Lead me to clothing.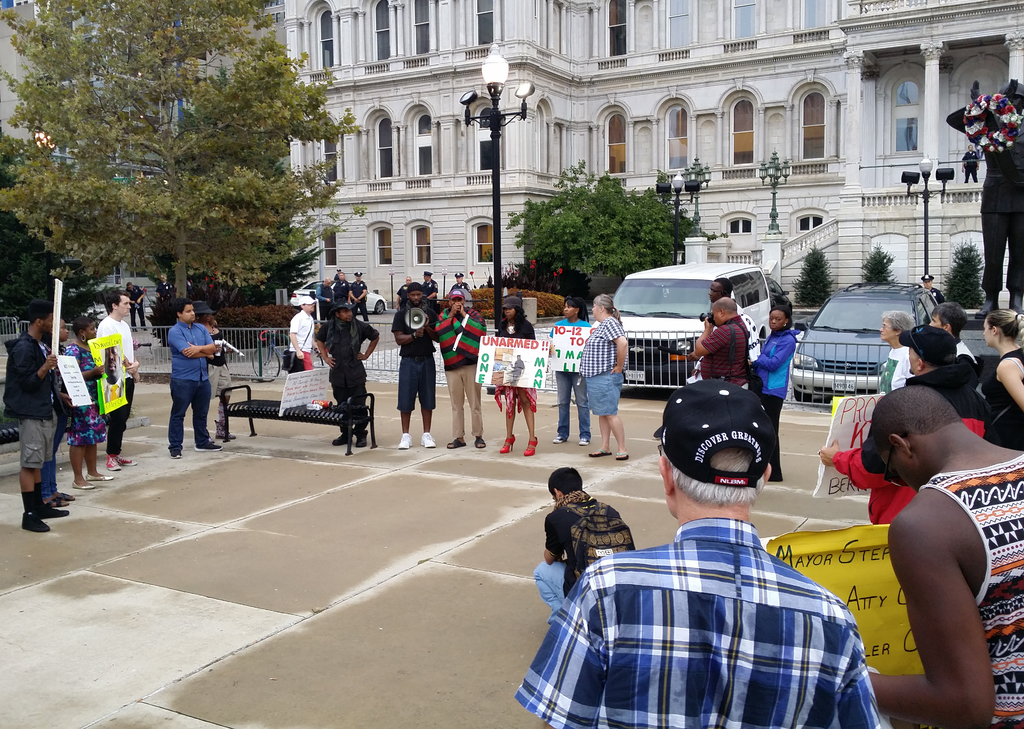
Lead to detection(755, 329, 799, 480).
